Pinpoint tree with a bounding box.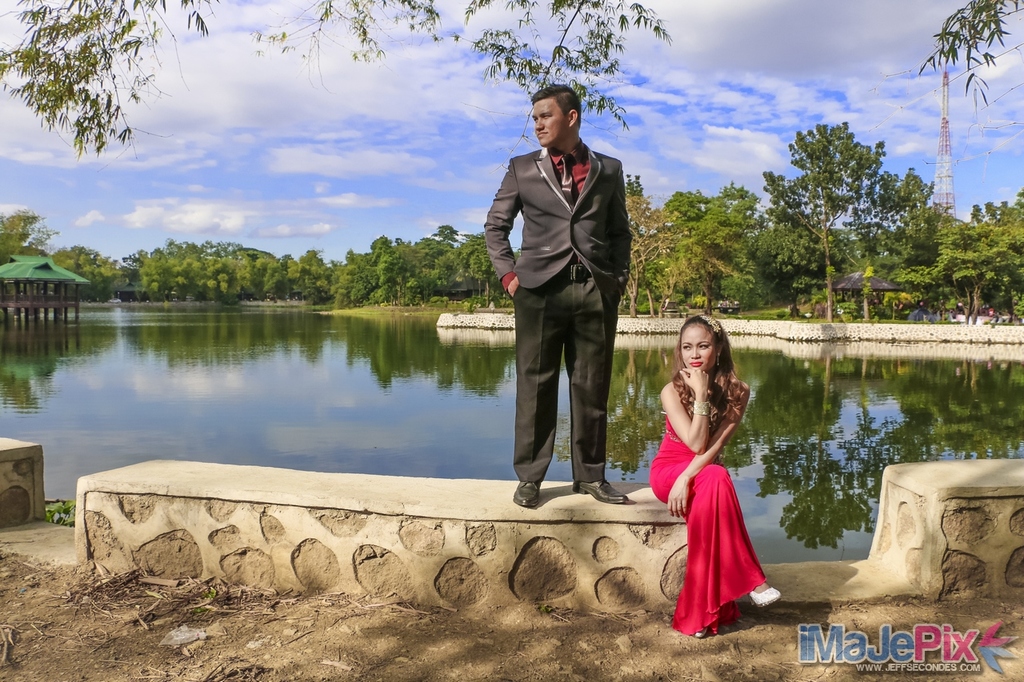
bbox=(614, 190, 678, 319).
